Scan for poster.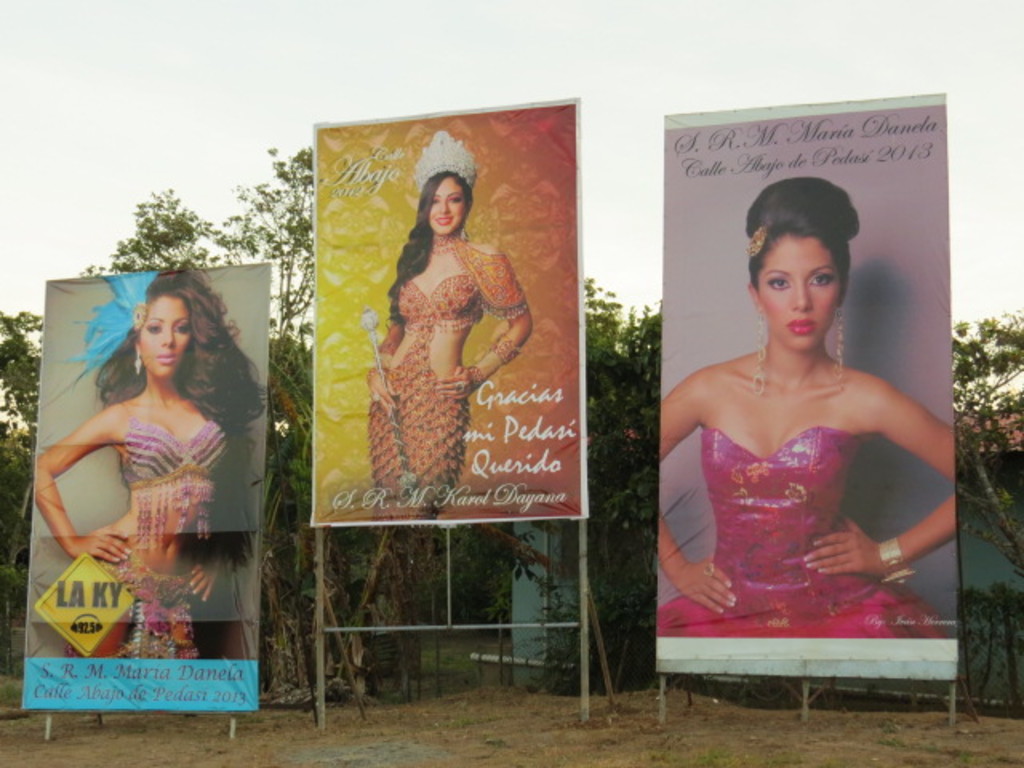
Scan result: bbox(312, 99, 589, 522).
